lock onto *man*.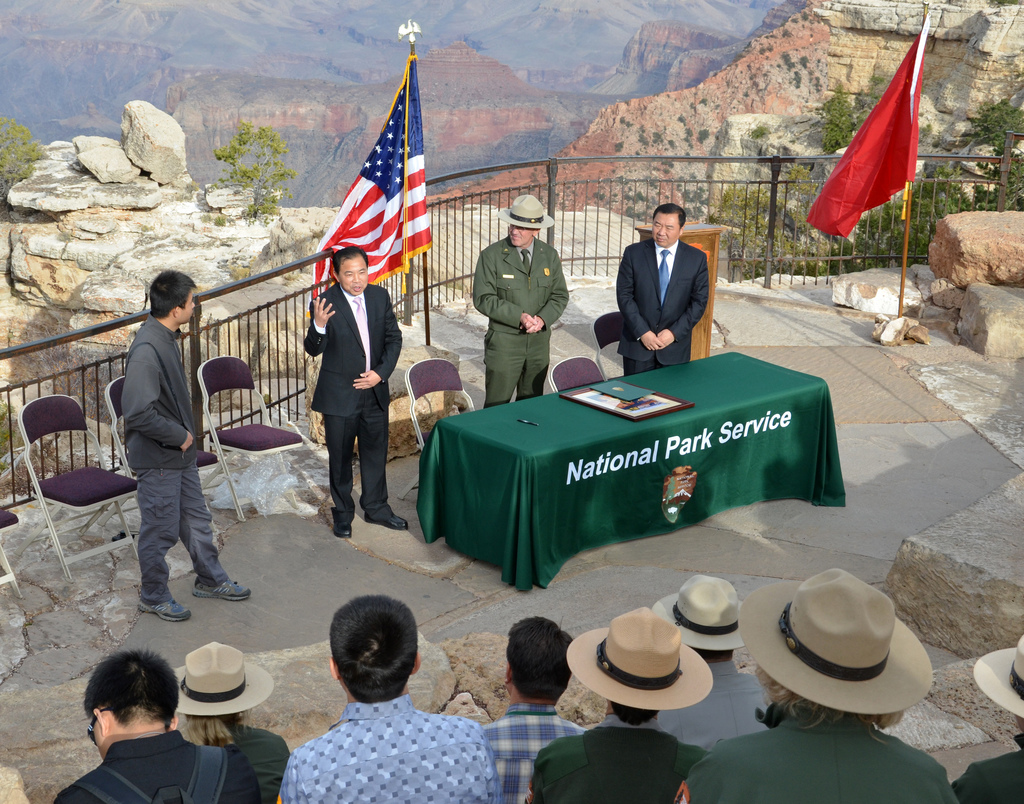
Locked: [left=50, top=652, right=265, bottom=803].
